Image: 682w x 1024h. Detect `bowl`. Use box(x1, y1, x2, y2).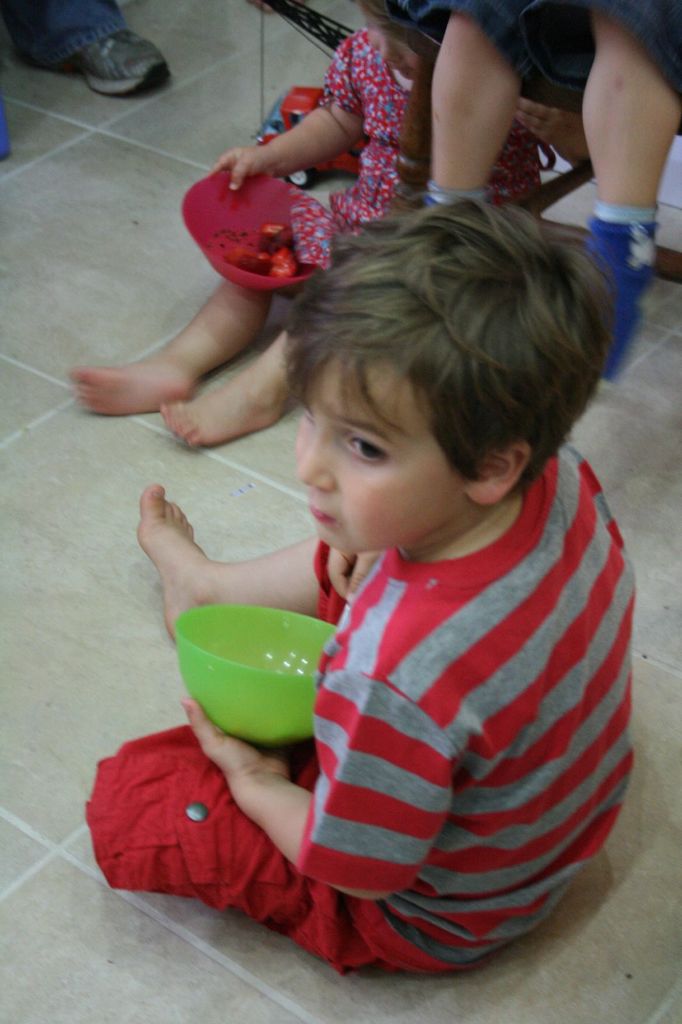
box(178, 615, 343, 748).
